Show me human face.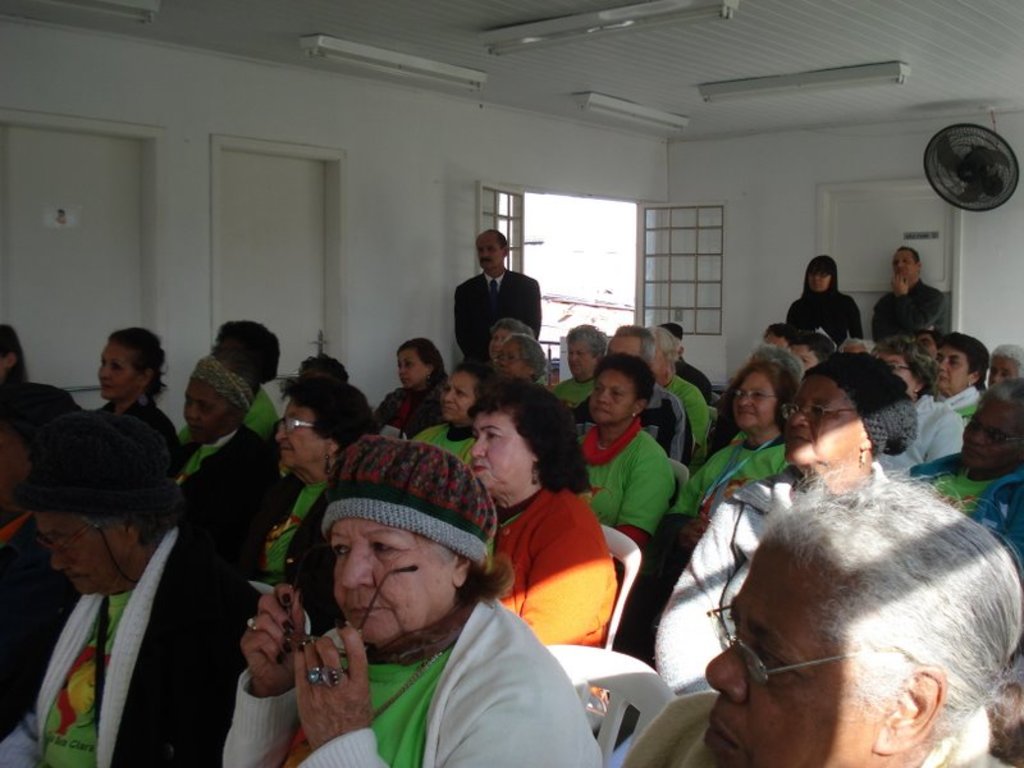
human face is here: (783, 370, 861, 466).
